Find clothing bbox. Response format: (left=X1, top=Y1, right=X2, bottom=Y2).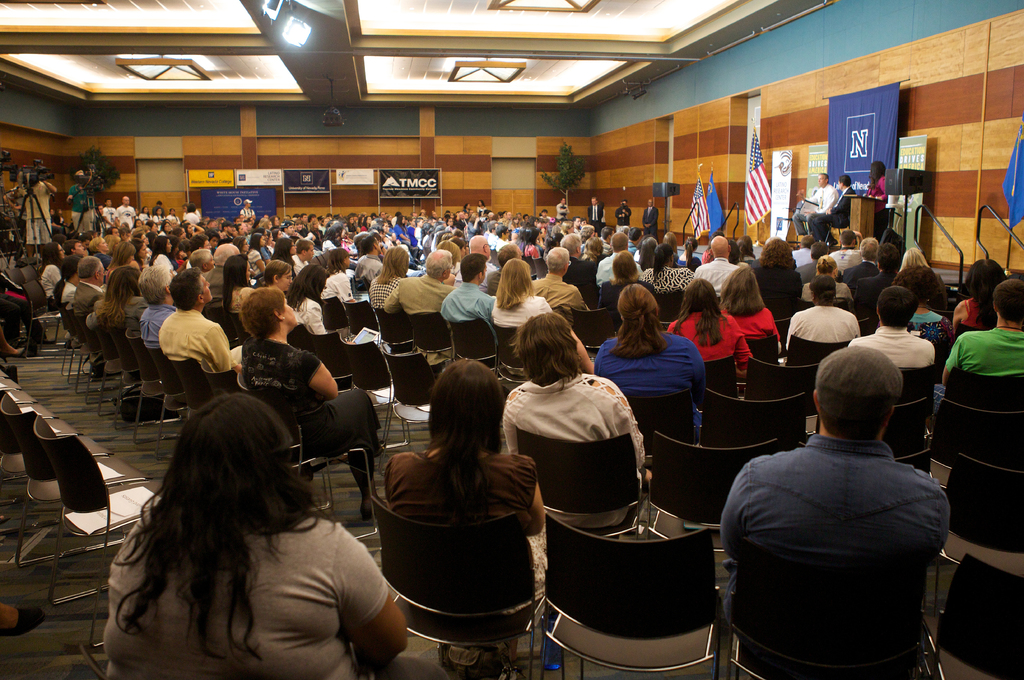
(left=596, top=253, right=615, bottom=283).
